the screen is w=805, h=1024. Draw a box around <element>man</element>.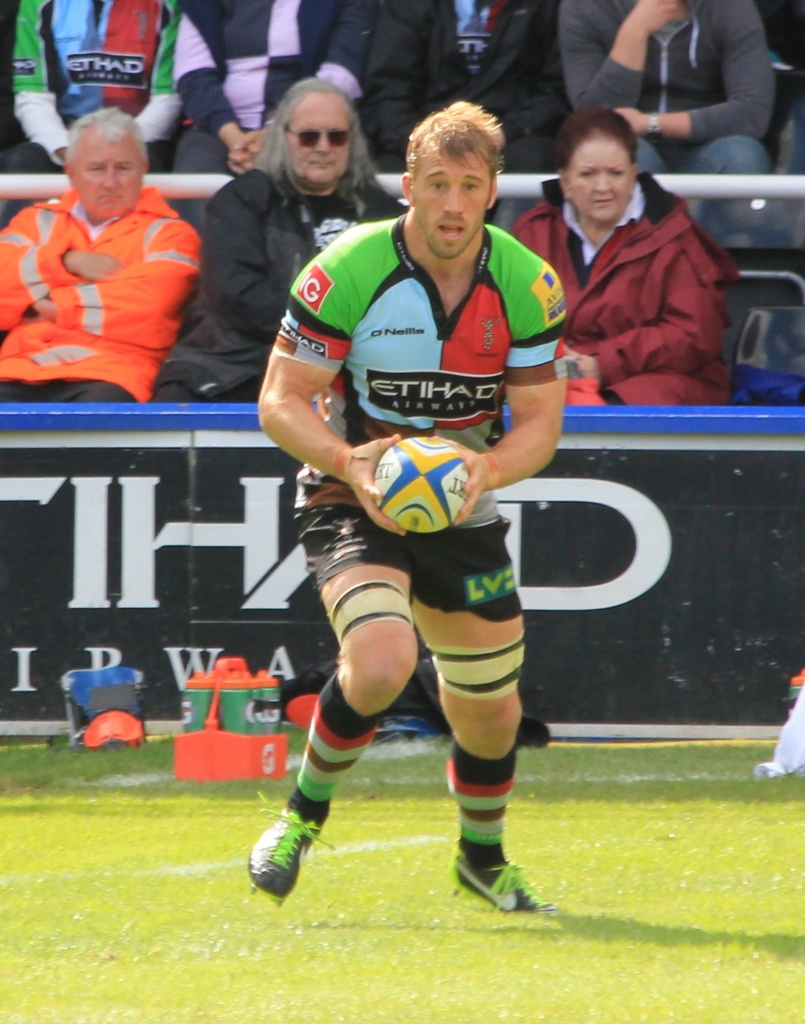
BBox(149, 74, 409, 403).
